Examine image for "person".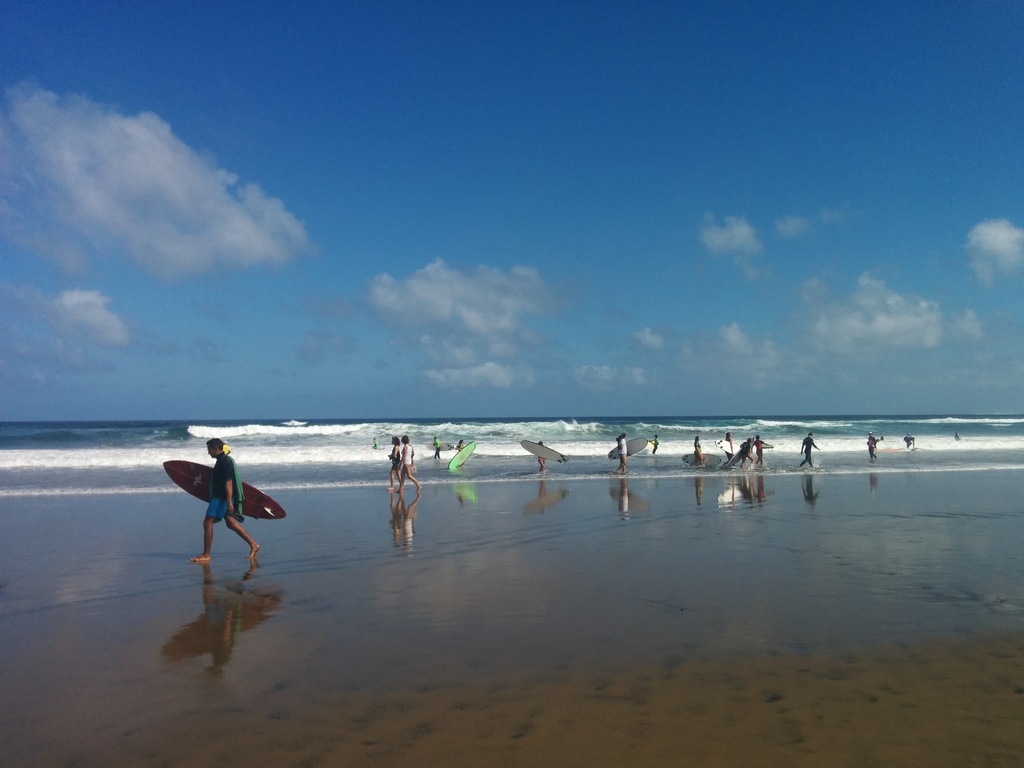
Examination result: [165,438,279,580].
